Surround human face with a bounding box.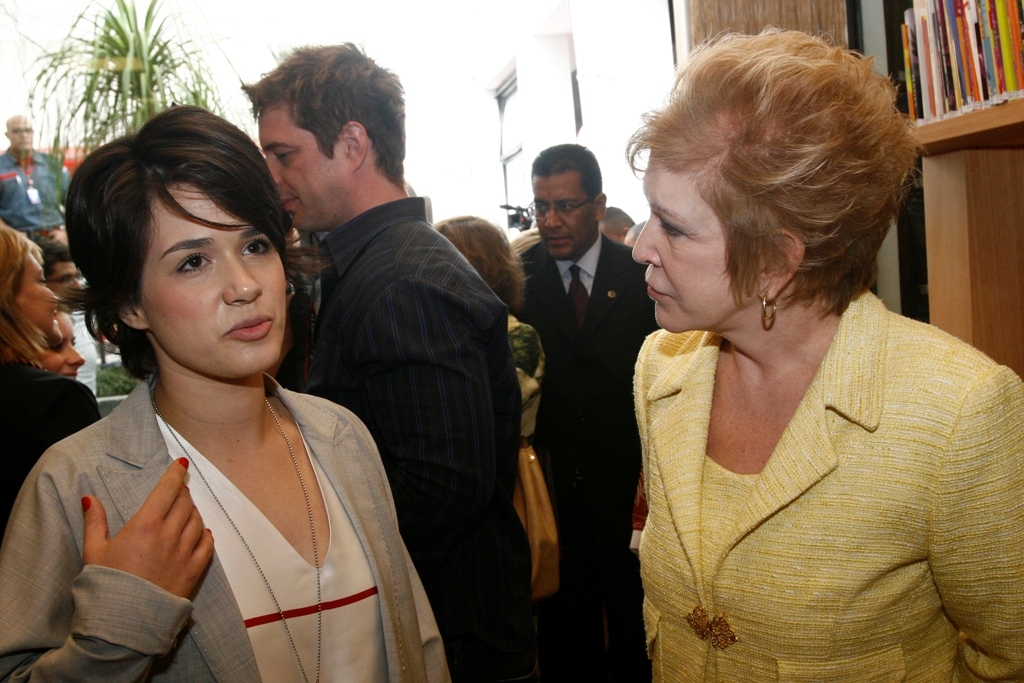
x1=532, y1=171, x2=598, y2=260.
